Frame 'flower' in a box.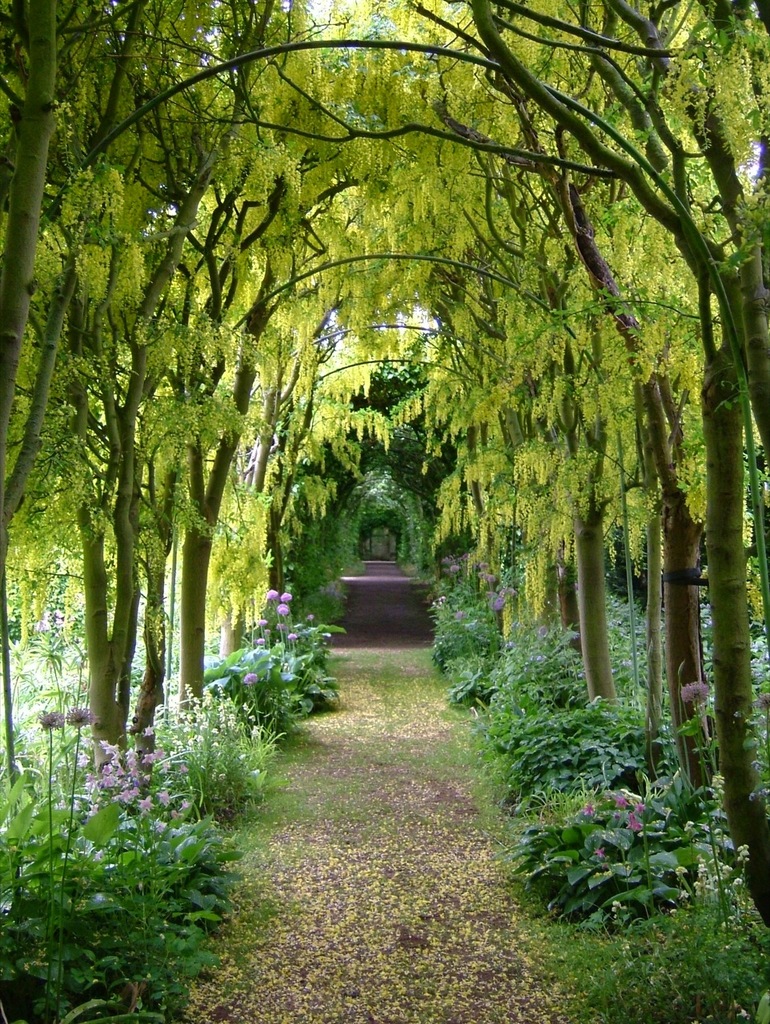
pyautogui.locateOnScreen(612, 797, 630, 811).
